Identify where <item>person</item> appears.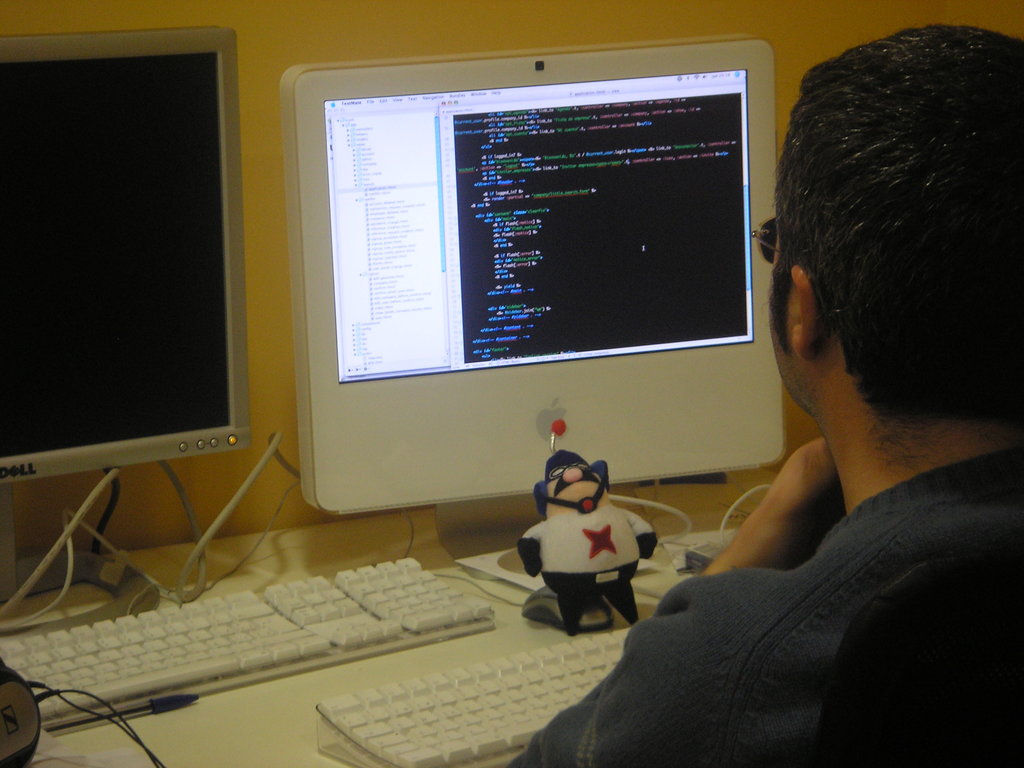
Appears at x1=509 y1=25 x2=1023 y2=767.
